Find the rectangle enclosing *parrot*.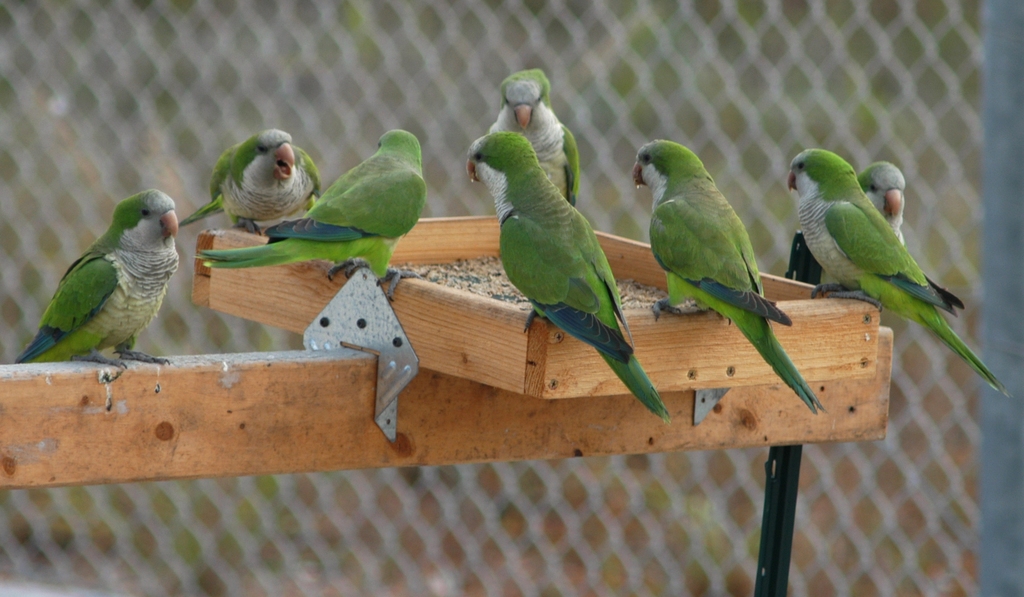
box(844, 158, 914, 246).
